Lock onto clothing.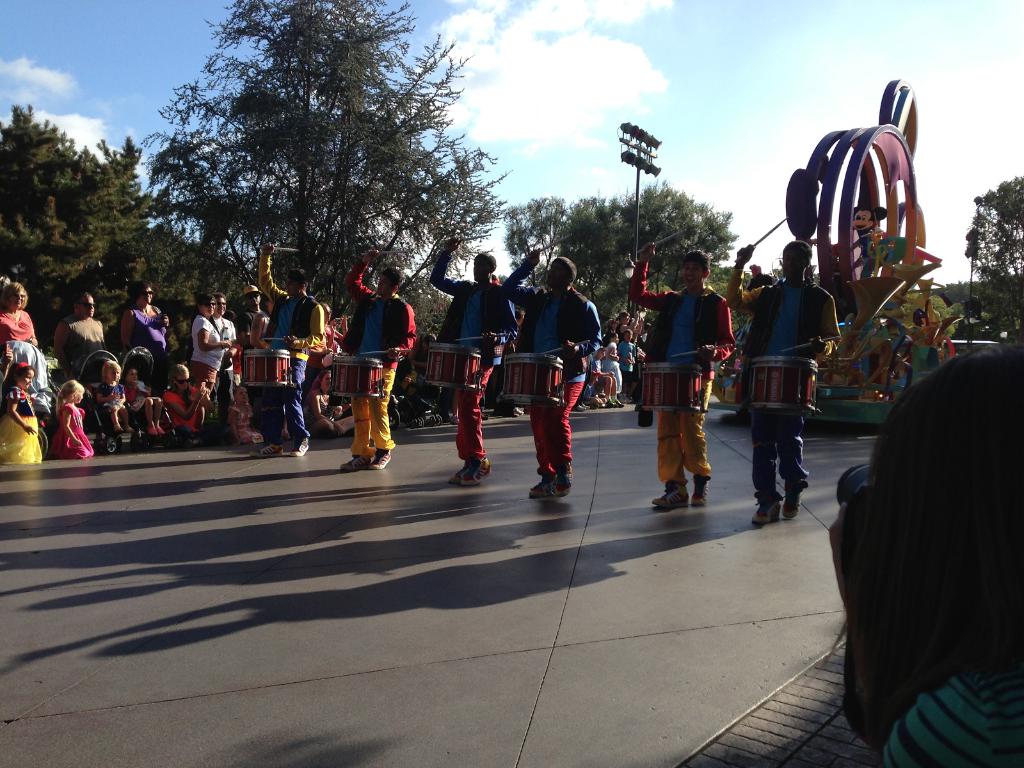
Locked: detection(258, 245, 324, 461).
